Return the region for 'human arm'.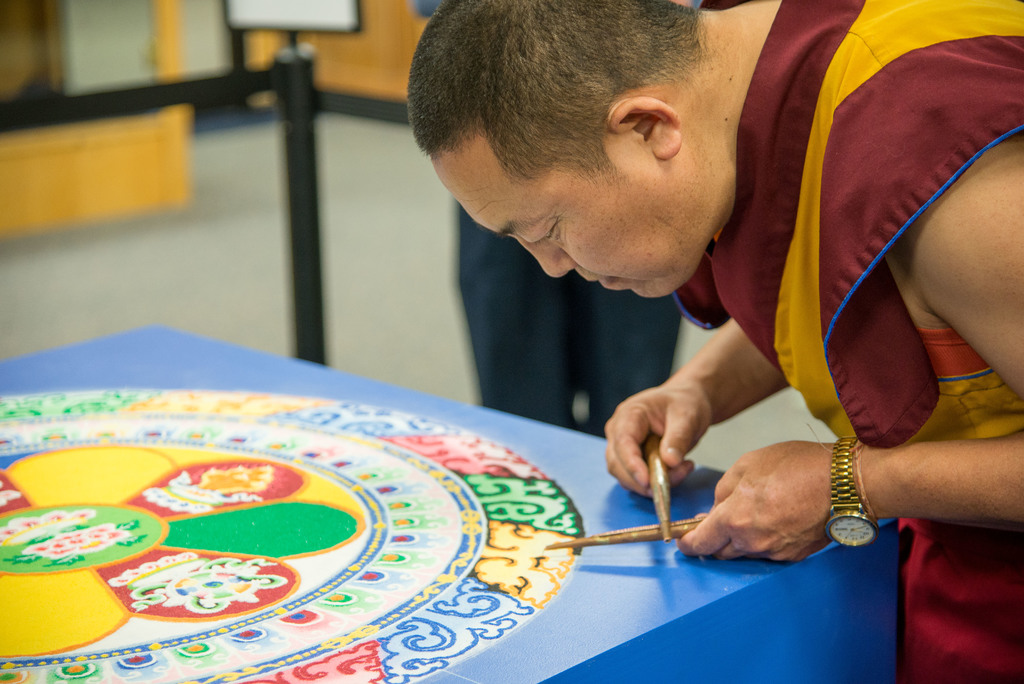
pyautogui.locateOnScreen(808, 98, 1008, 600).
